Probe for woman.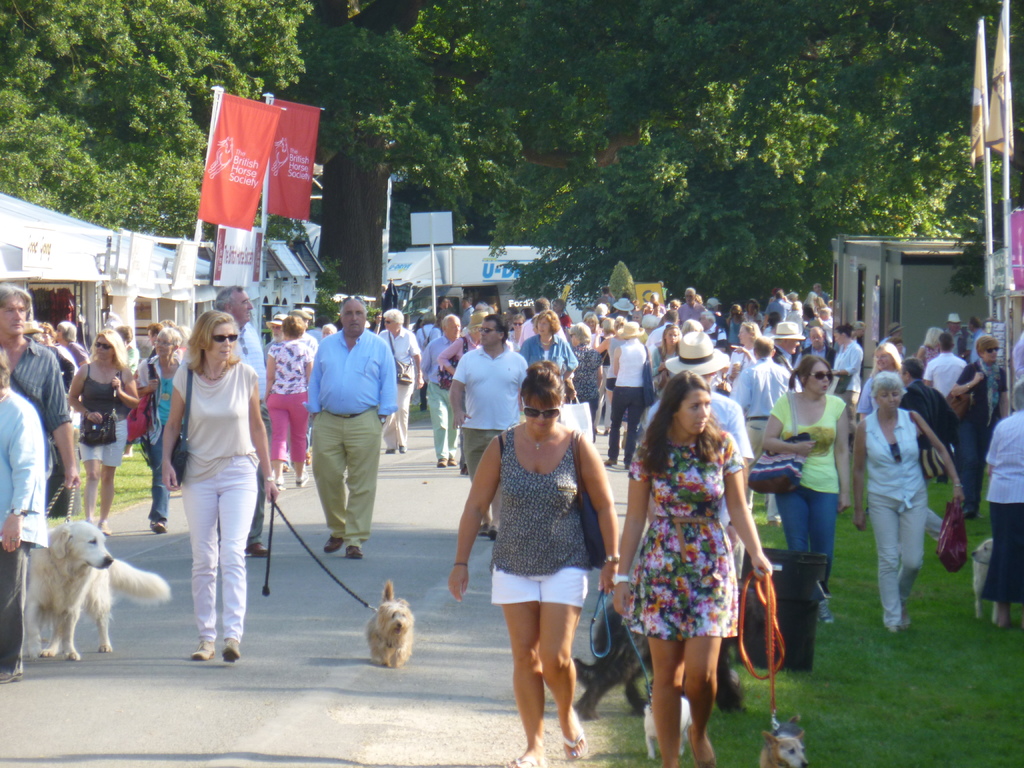
Probe result: [left=464, top=355, right=618, bottom=737].
